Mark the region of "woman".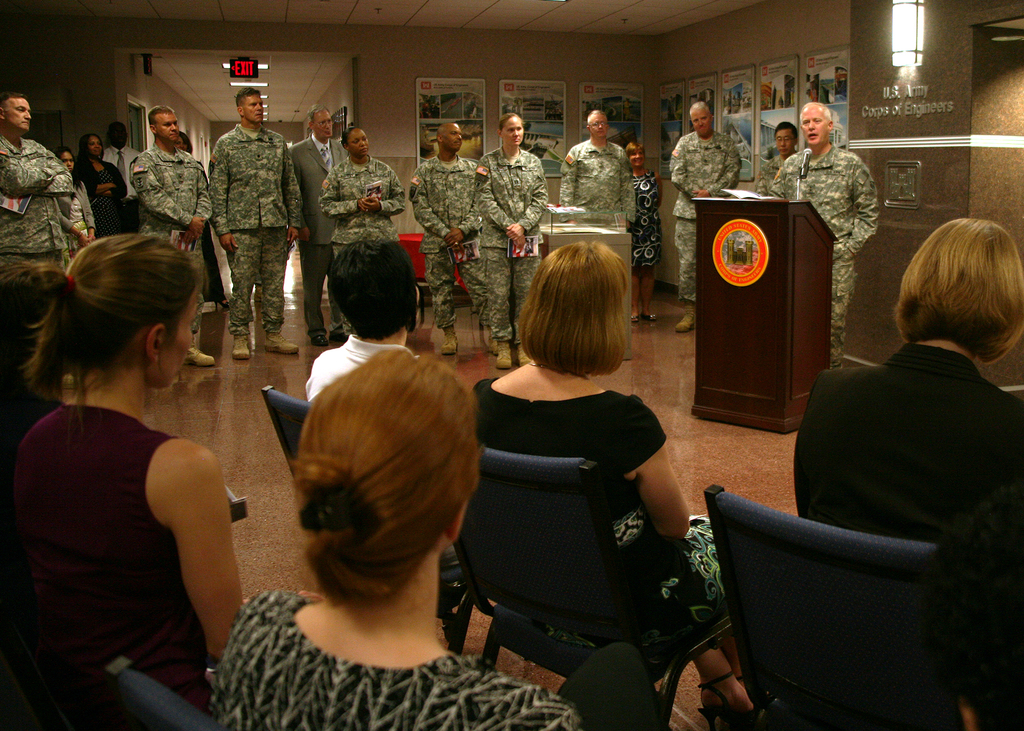
Region: detection(473, 237, 755, 730).
